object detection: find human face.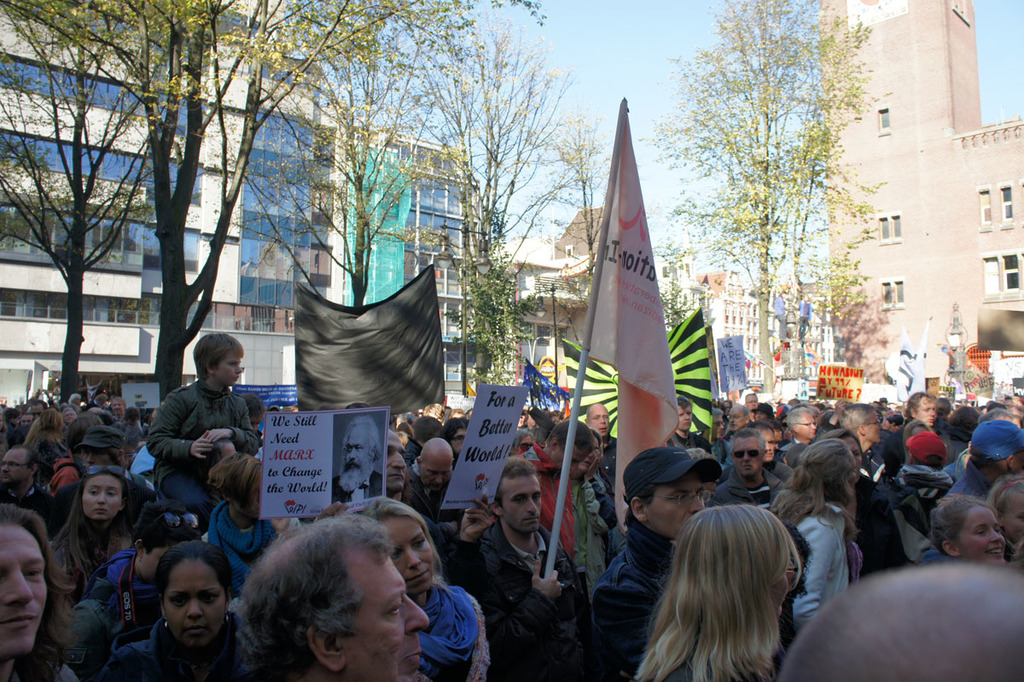
l=584, t=432, r=602, b=462.
